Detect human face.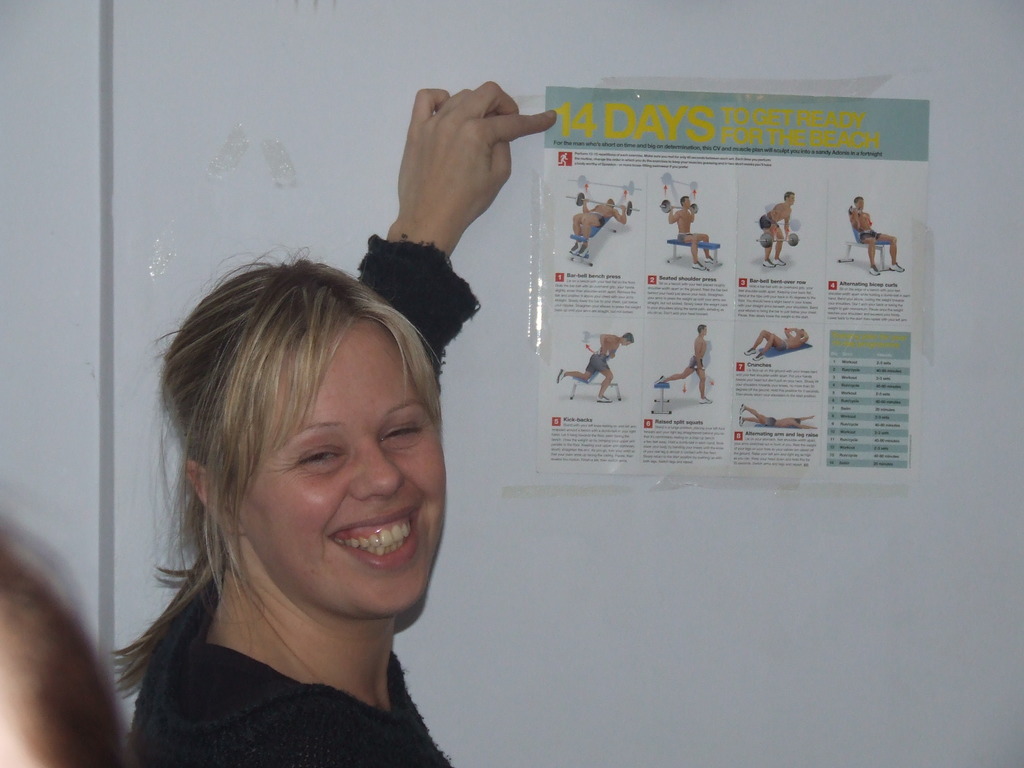
Detected at x1=858 y1=197 x2=866 y2=209.
